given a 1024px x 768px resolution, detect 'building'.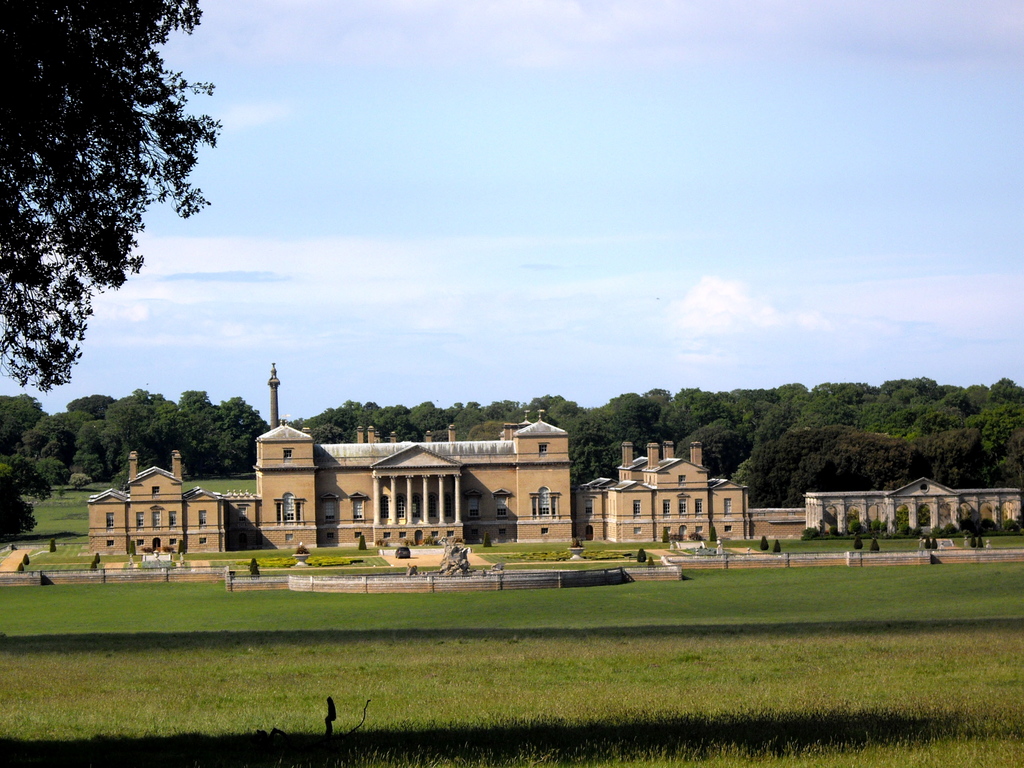
box=[90, 363, 577, 556].
